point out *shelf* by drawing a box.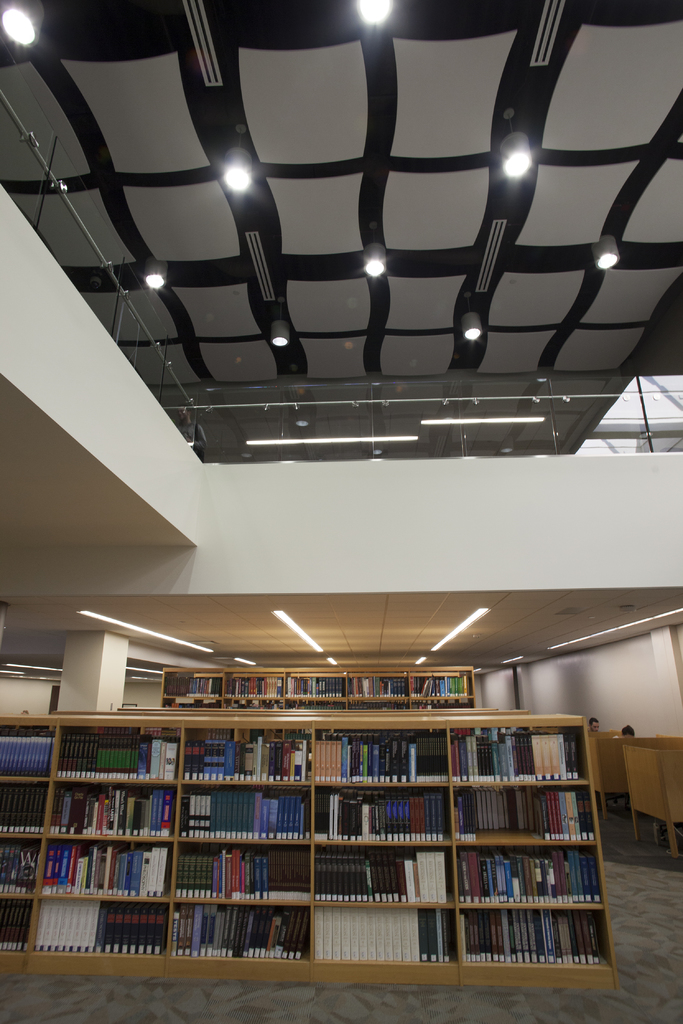
pyautogui.locateOnScreen(52, 727, 174, 776).
